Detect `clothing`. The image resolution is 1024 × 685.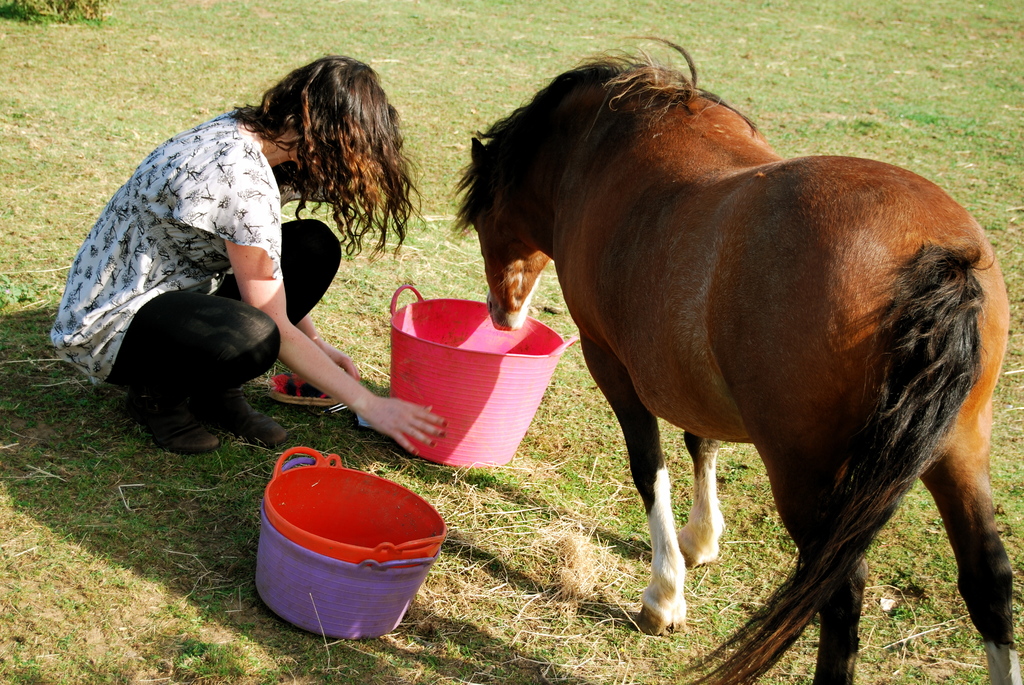
box=[50, 106, 339, 414].
